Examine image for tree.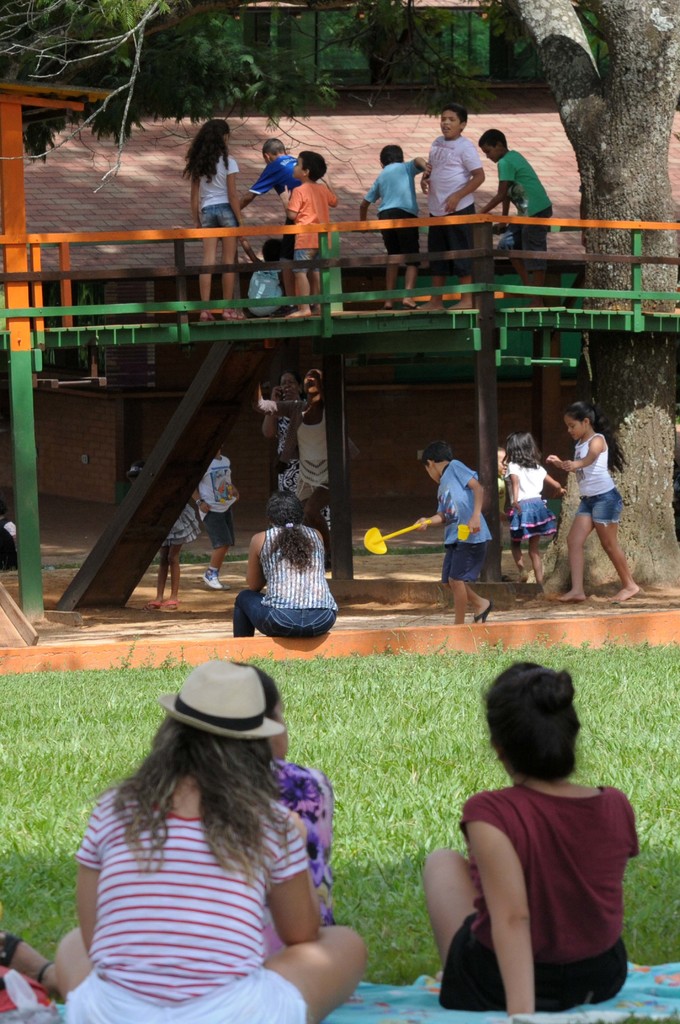
Examination result: x1=0, y1=0, x2=163, y2=200.
